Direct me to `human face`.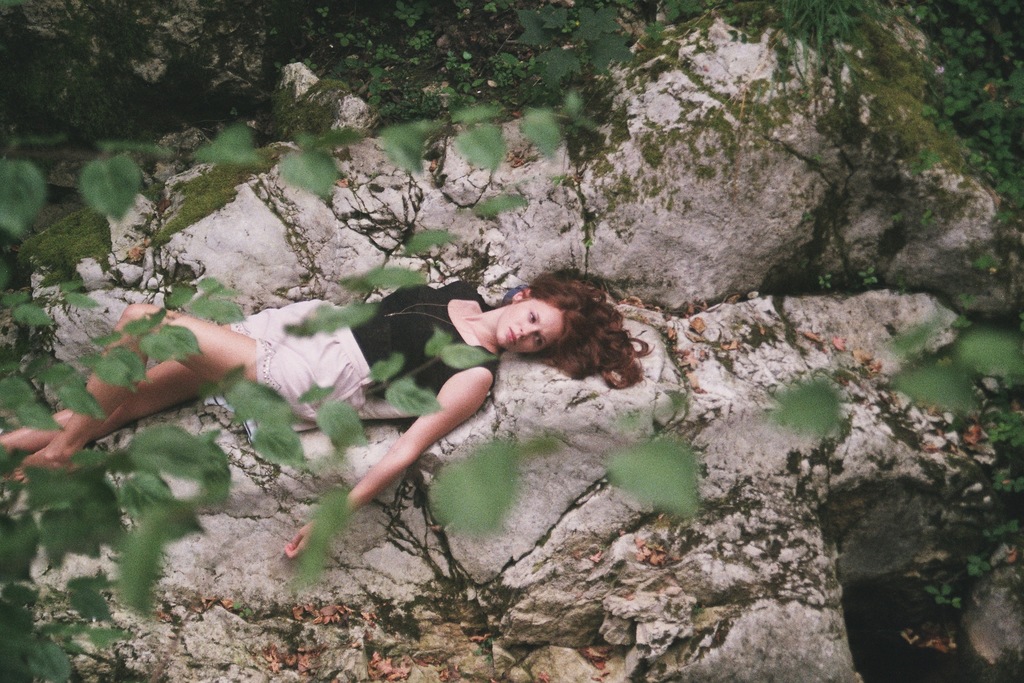
Direction: 494, 298, 566, 354.
